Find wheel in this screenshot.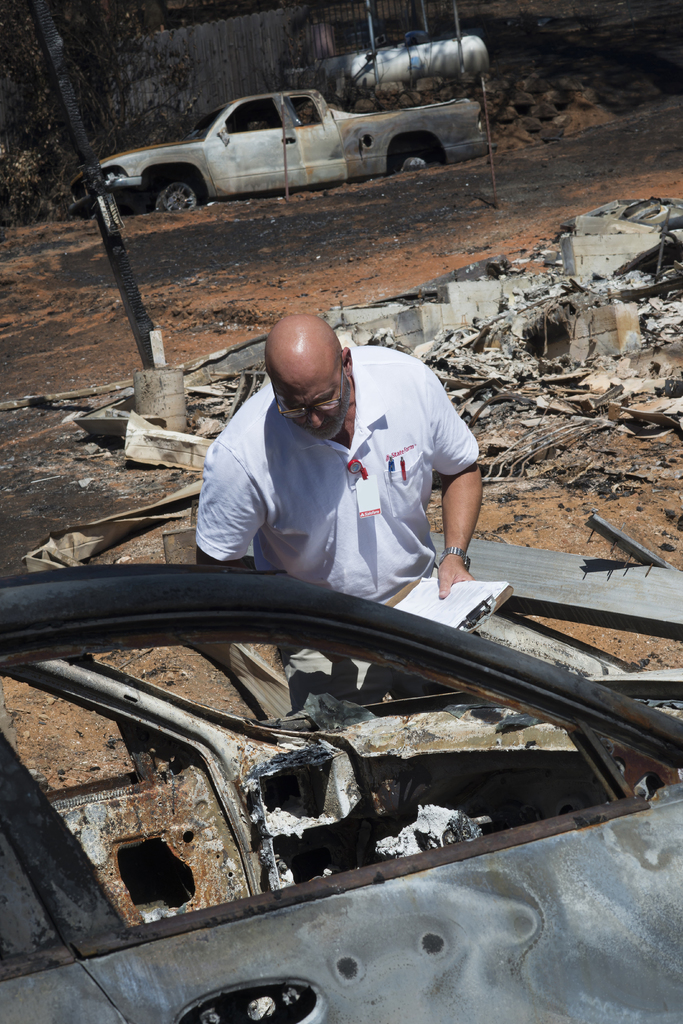
The bounding box for wheel is [x1=143, y1=175, x2=202, y2=212].
